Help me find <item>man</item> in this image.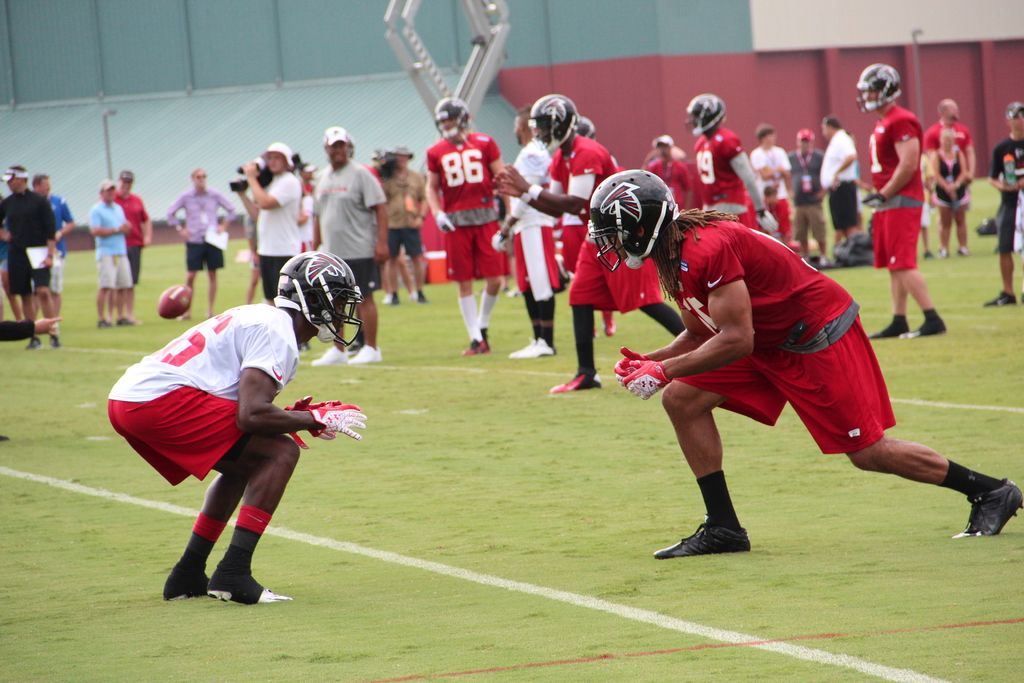
Found it: (750,131,791,260).
